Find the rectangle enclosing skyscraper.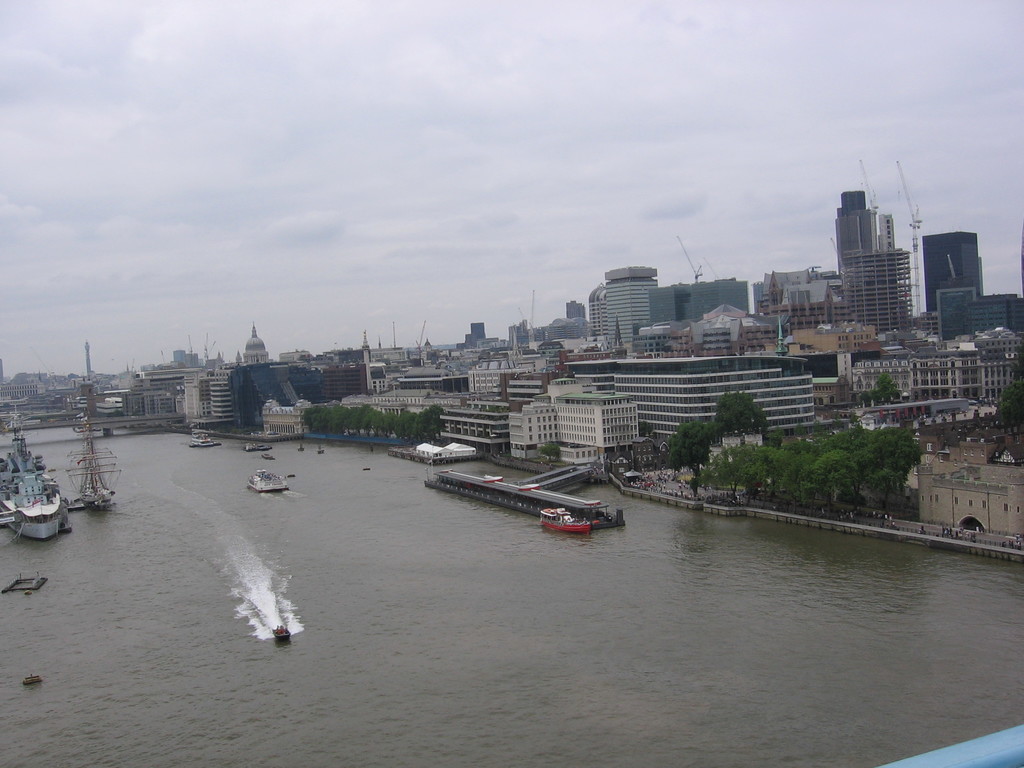
box(842, 246, 913, 337).
